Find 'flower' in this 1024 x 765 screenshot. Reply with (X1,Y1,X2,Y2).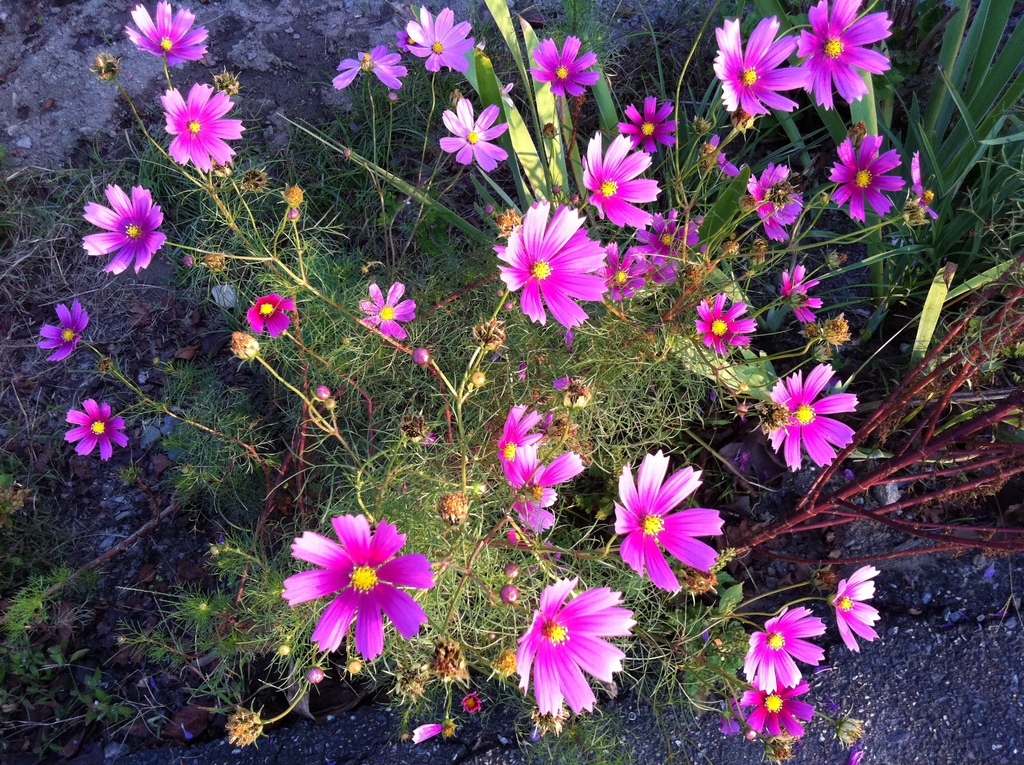
(81,182,166,277).
